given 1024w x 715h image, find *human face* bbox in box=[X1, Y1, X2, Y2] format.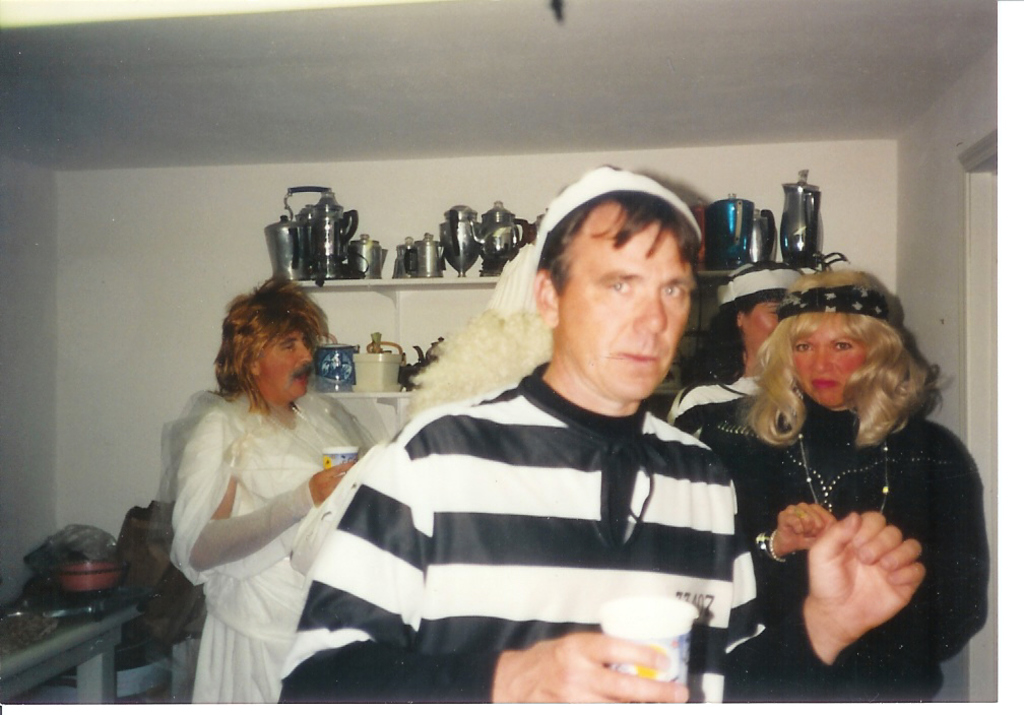
box=[258, 329, 312, 401].
